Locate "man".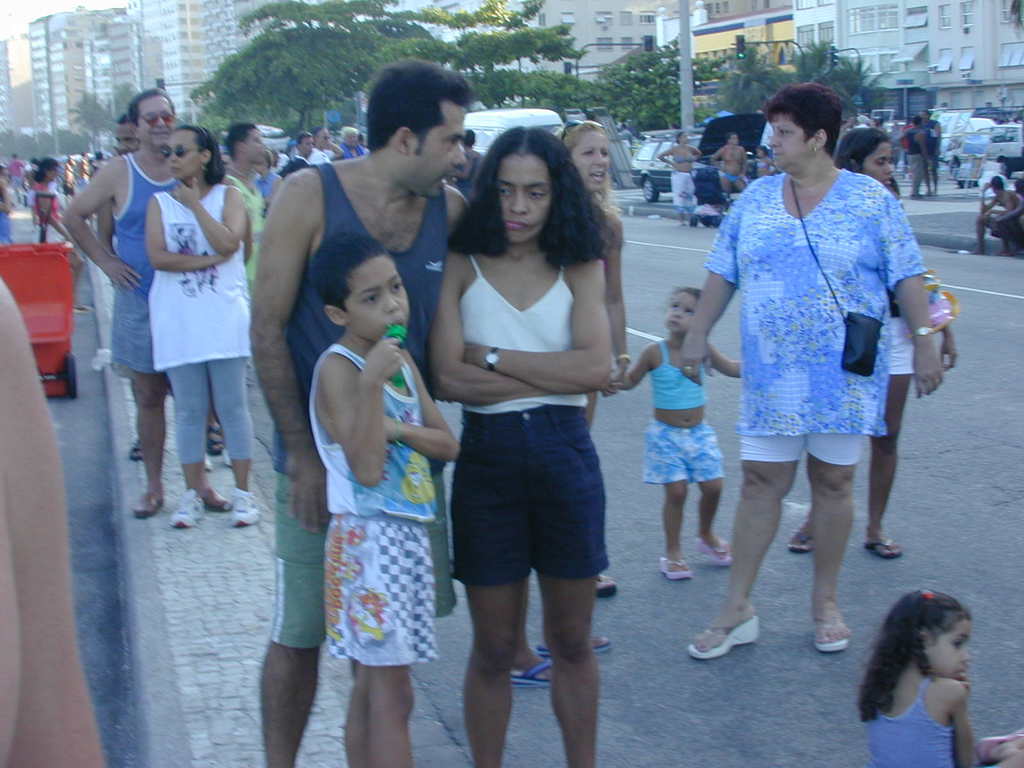
Bounding box: (340, 125, 366, 160).
